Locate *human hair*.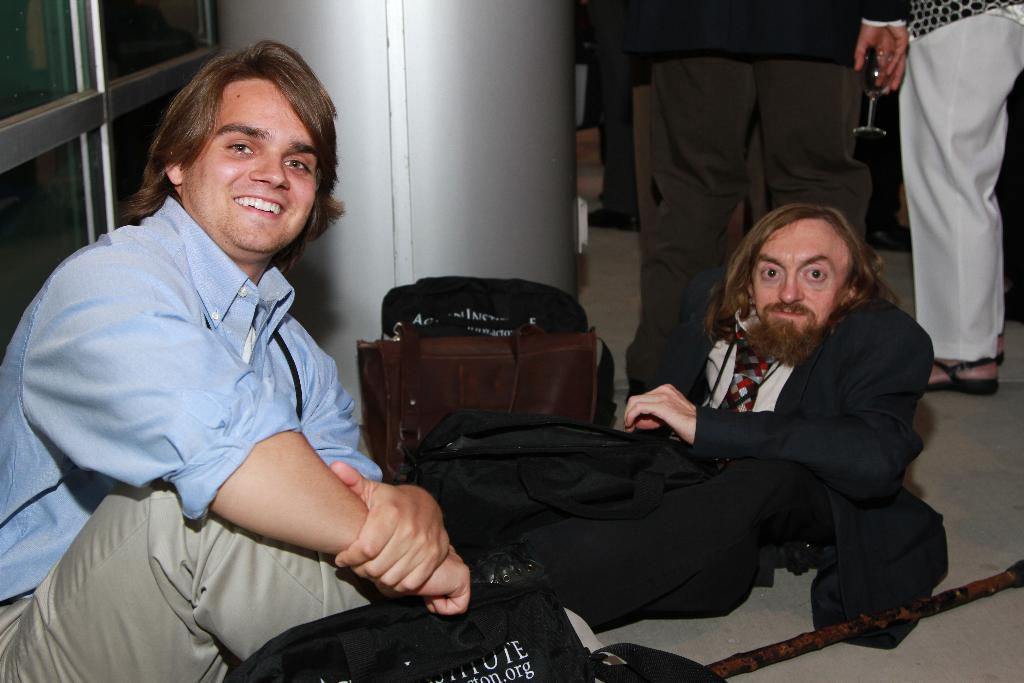
Bounding box: {"x1": 702, "y1": 203, "x2": 902, "y2": 352}.
